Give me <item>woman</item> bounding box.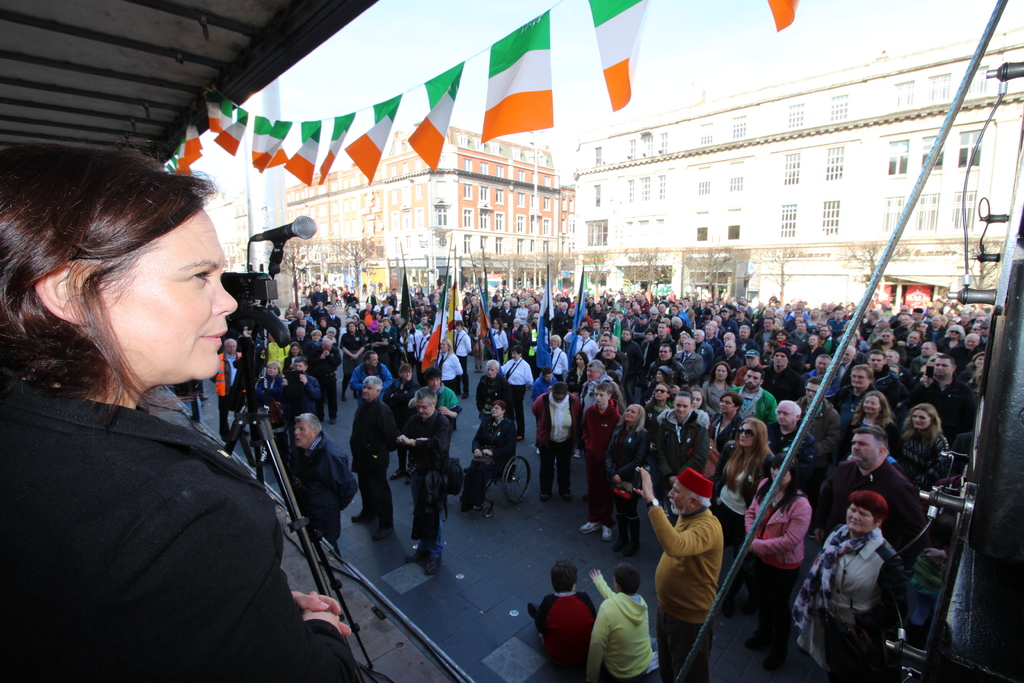
bbox=(284, 301, 298, 318).
